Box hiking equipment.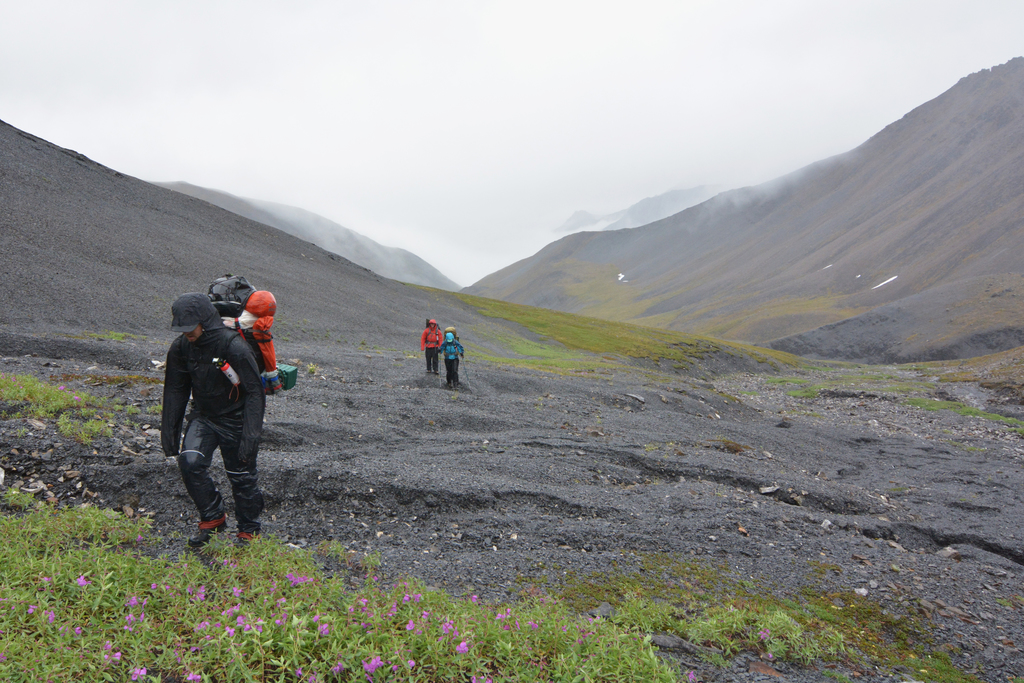
box=[445, 327, 458, 341].
